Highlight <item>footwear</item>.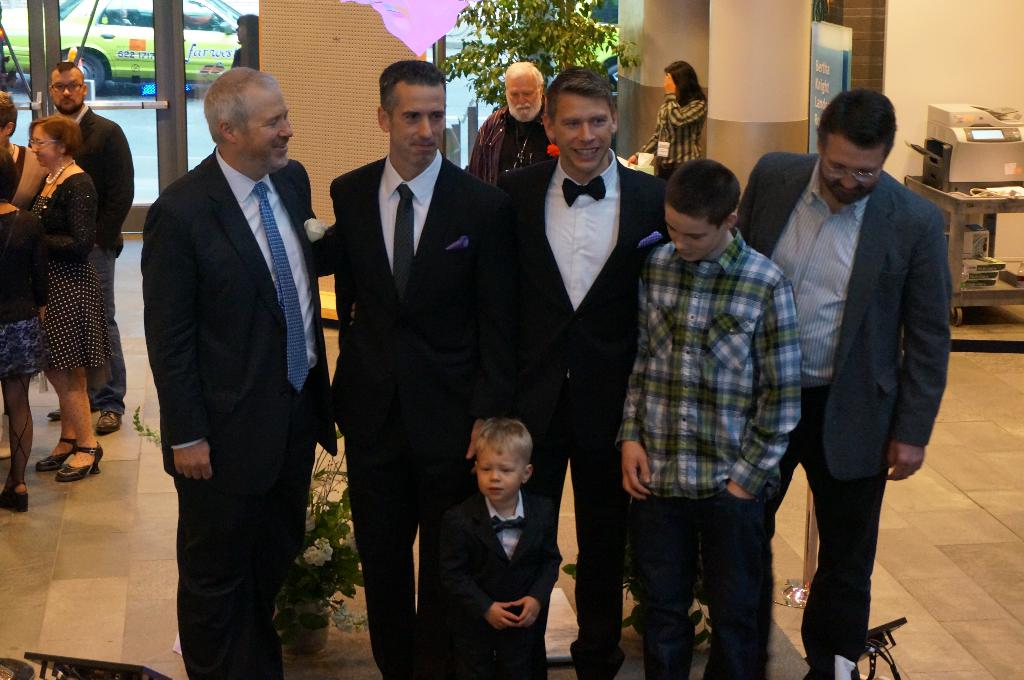
Highlighted region: detection(35, 434, 77, 472).
